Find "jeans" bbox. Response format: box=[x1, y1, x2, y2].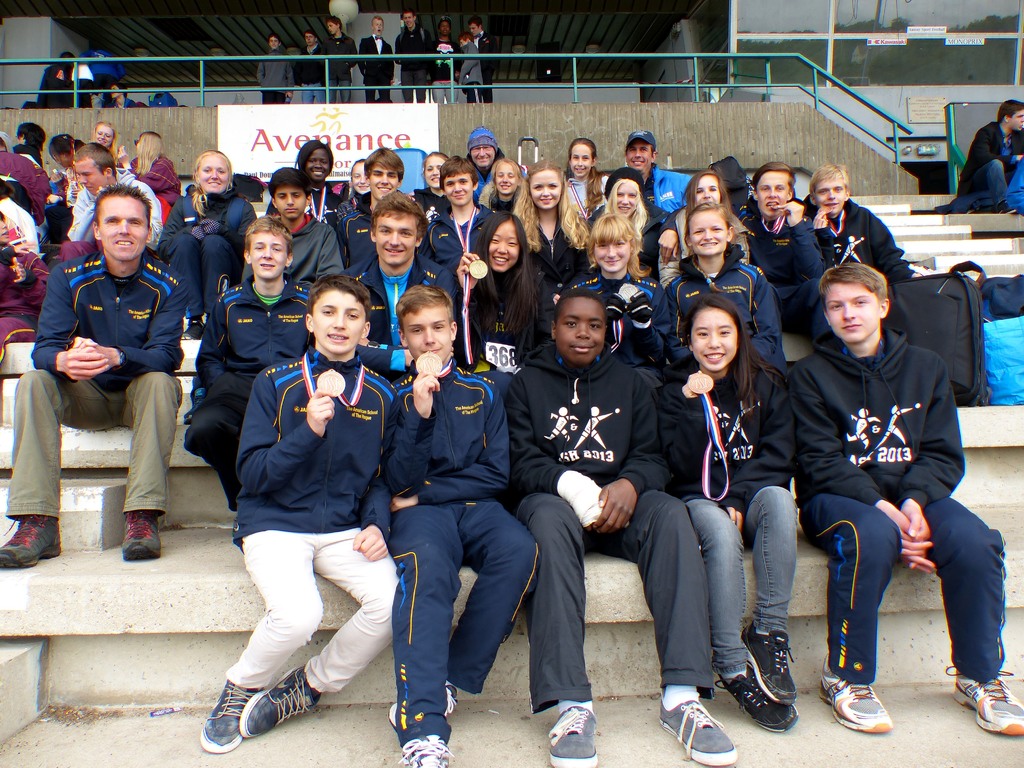
box=[395, 68, 422, 102].
